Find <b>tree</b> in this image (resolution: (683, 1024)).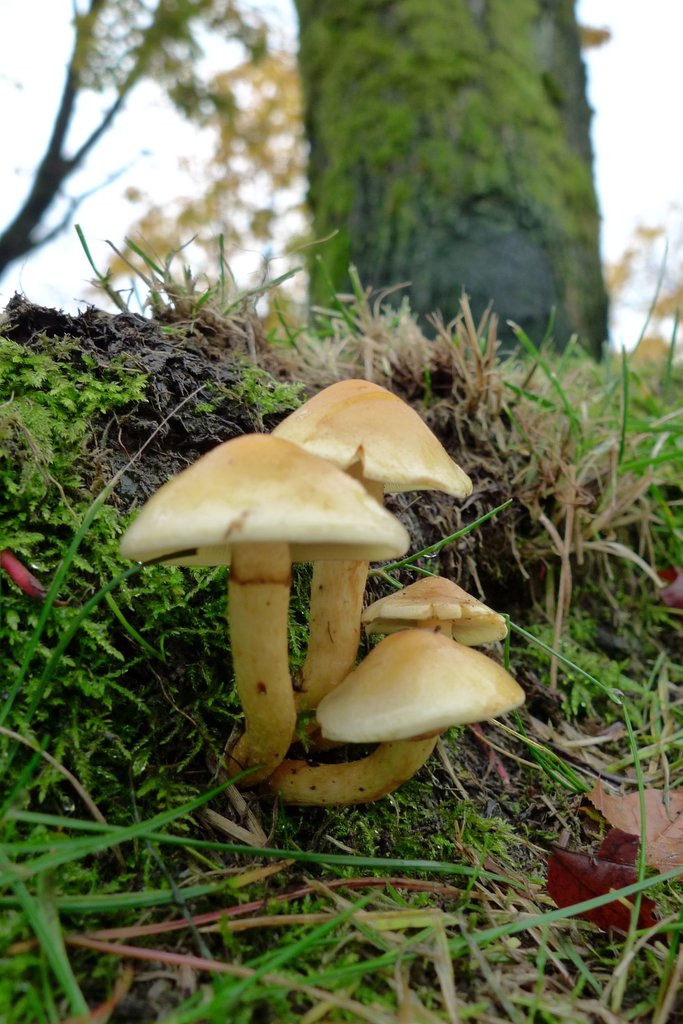
region(0, 0, 281, 280).
